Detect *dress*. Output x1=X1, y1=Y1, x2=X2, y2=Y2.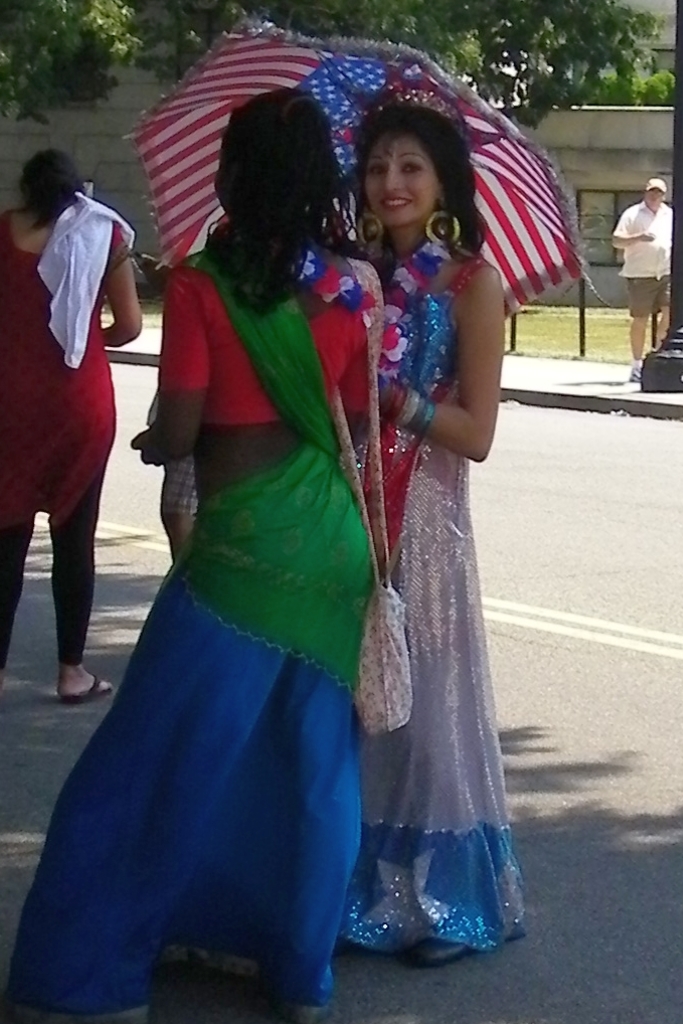
x1=323, y1=226, x2=531, y2=963.
